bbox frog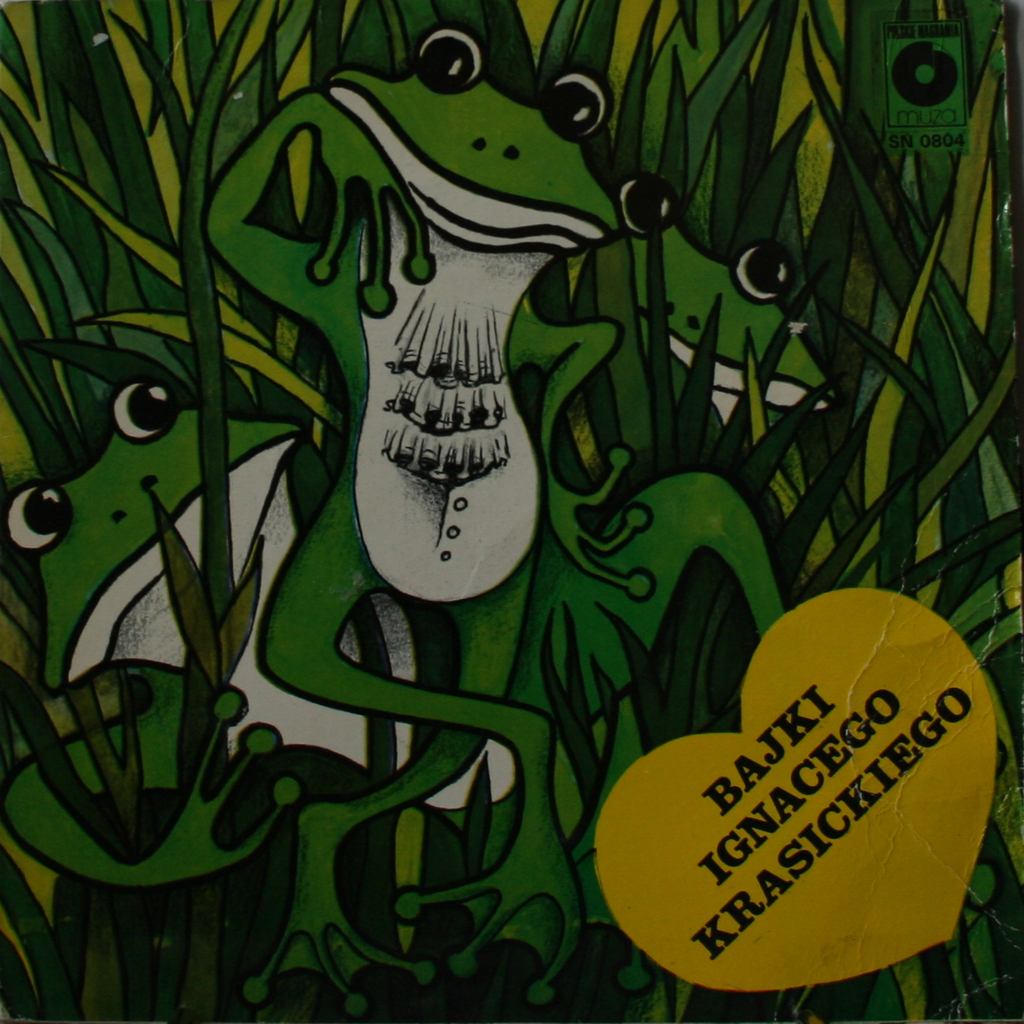
detection(0, 376, 788, 990)
